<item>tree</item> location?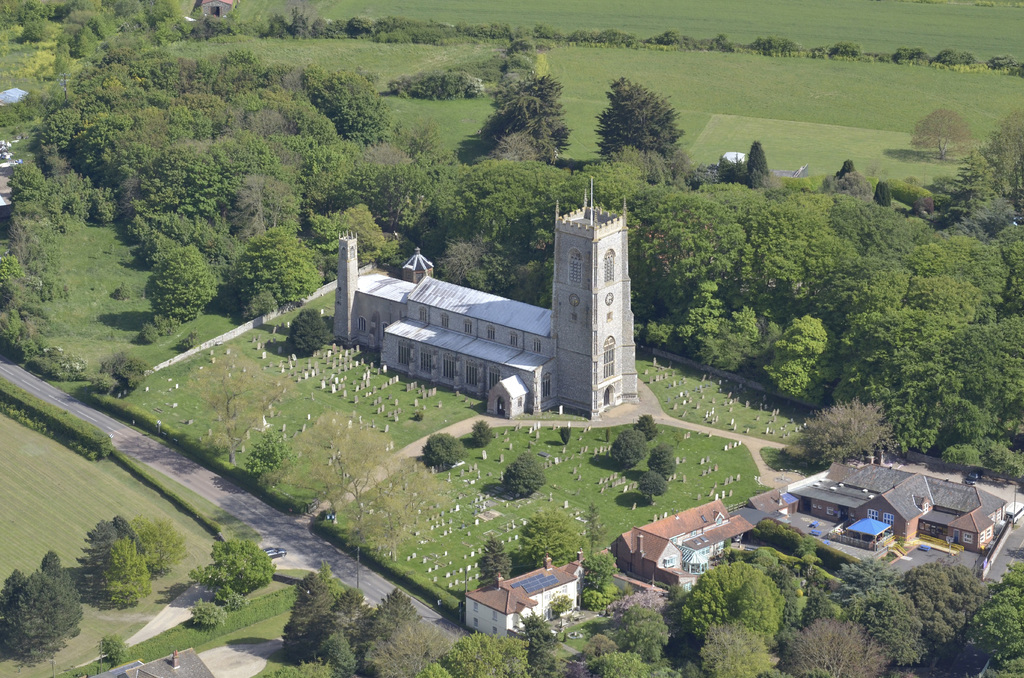
select_region(187, 540, 277, 615)
